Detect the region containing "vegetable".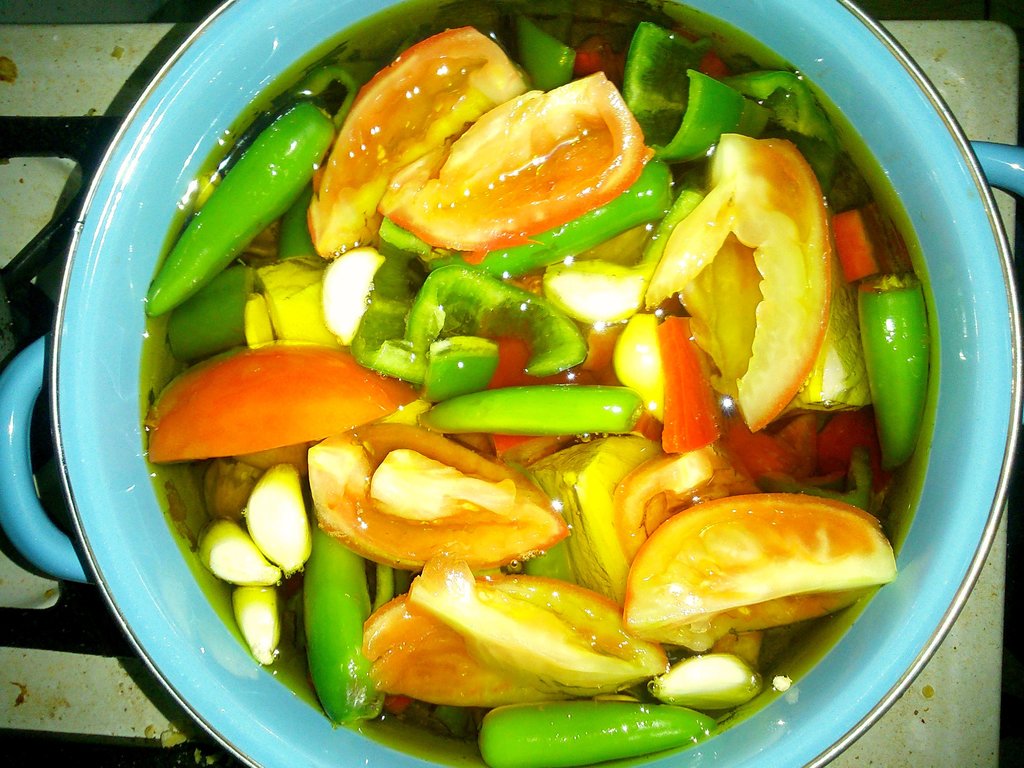
bbox=[305, 516, 383, 731].
